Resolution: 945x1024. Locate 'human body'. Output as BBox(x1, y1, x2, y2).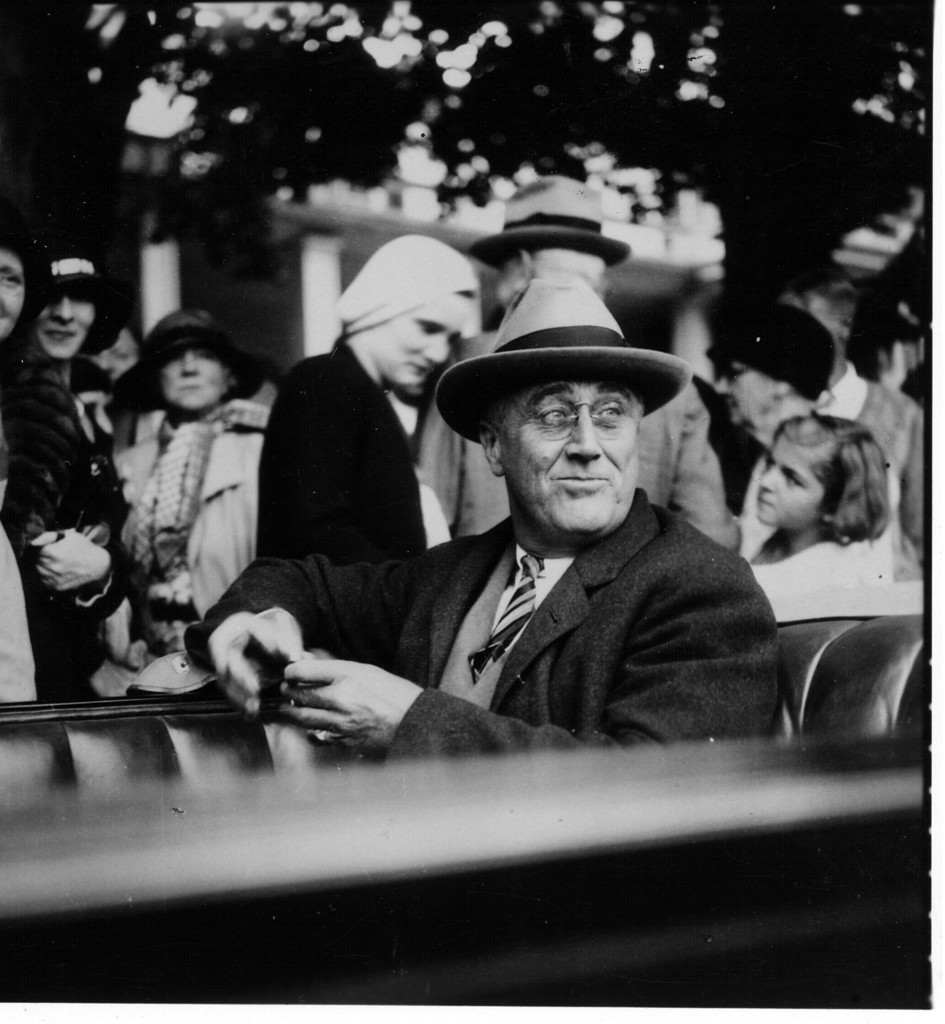
BBox(0, 232, 44, 718).
